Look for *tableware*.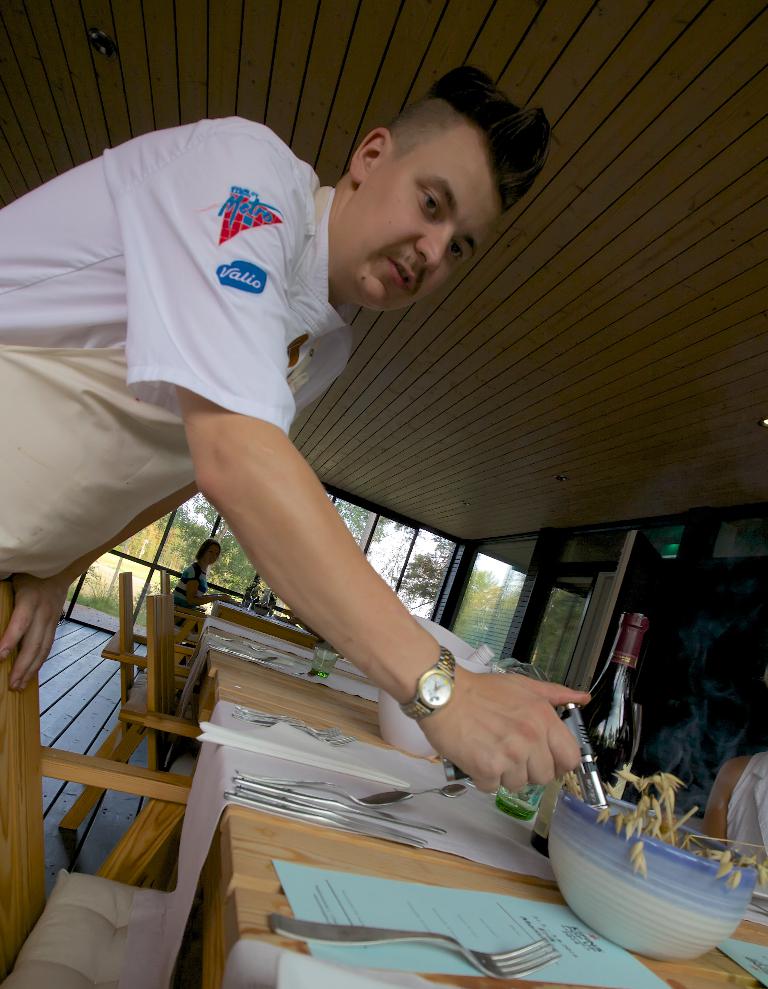
Found: [x1=237, y1=713, x2=353, y2=745].
